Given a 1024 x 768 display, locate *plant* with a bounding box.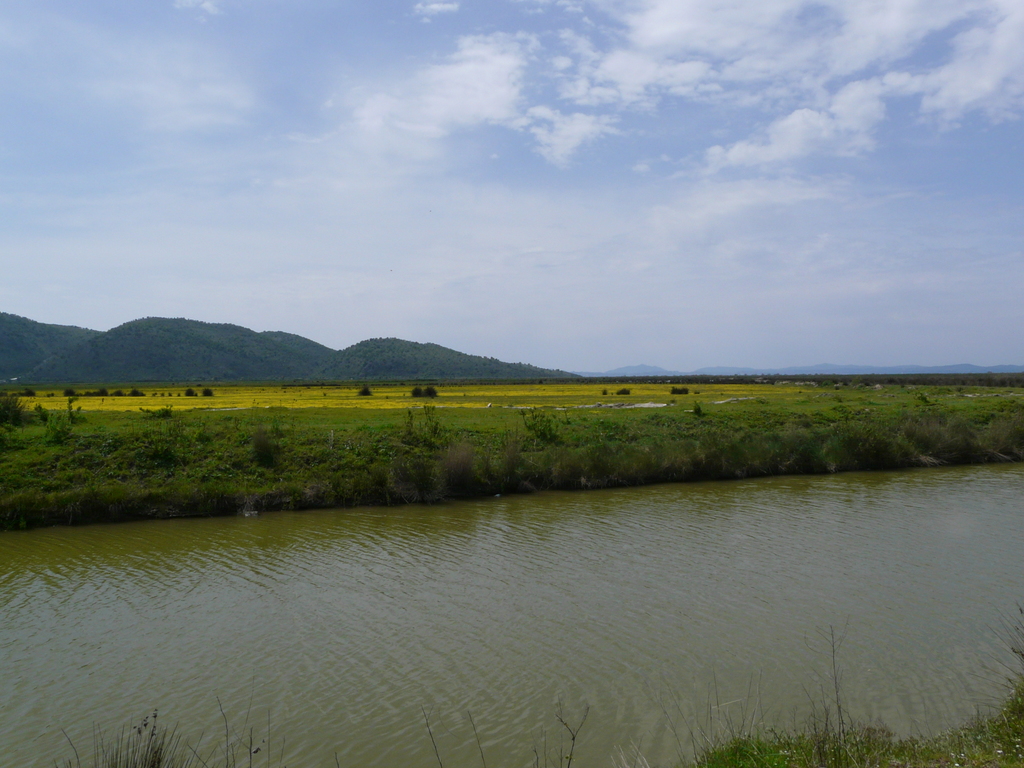
Located: 55:700:211:764.
